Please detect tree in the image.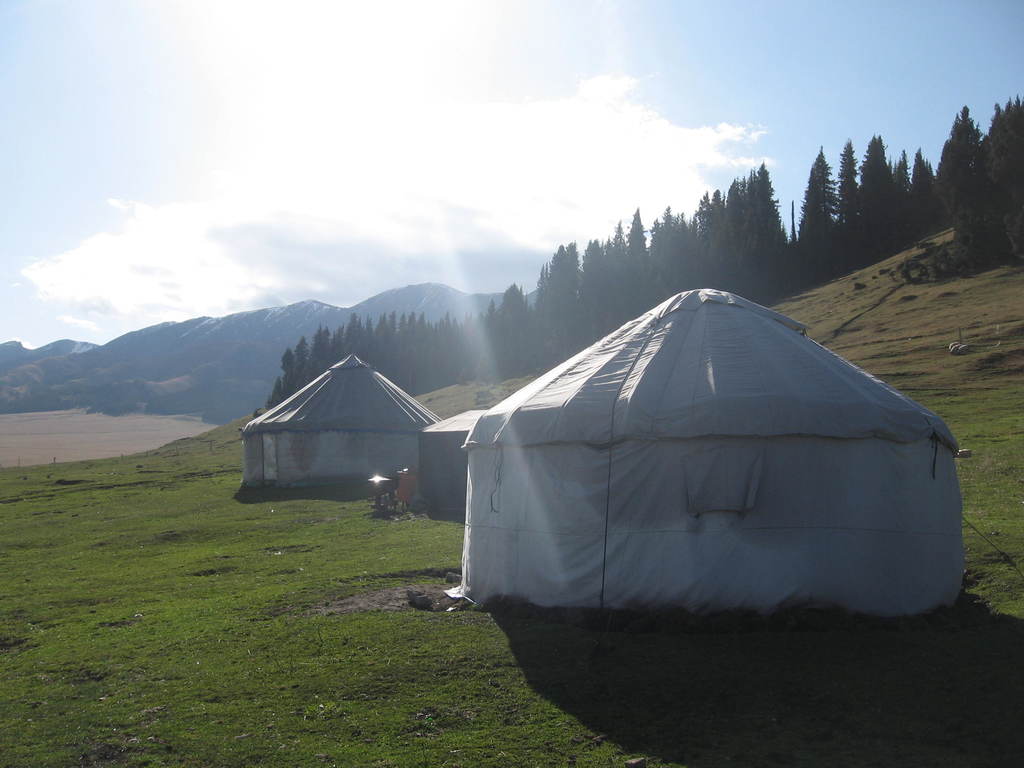
(x1=666, y1=207, x2=678, y2=232).
